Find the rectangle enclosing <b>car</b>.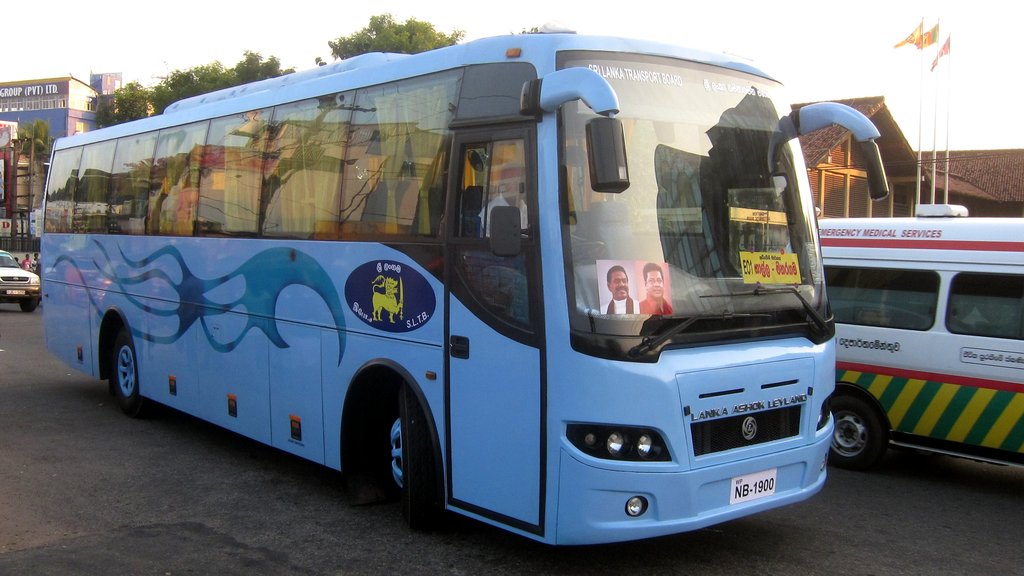
0, 250, 42, 316.
